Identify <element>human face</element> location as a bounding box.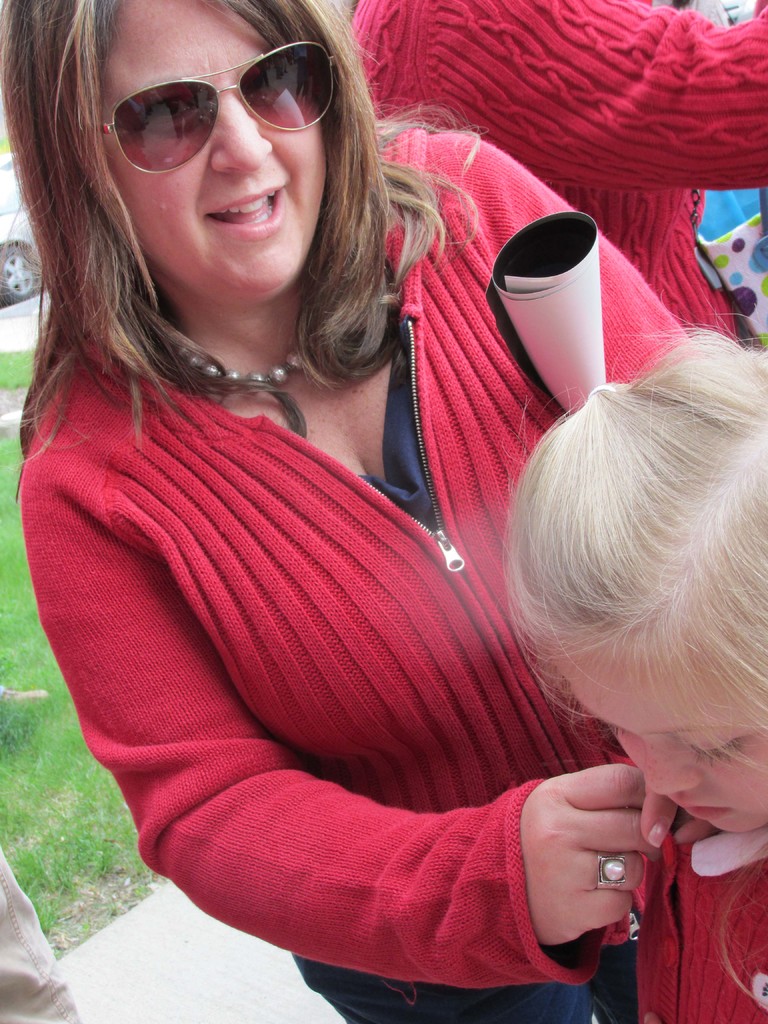
534, 624, 767, 837.
